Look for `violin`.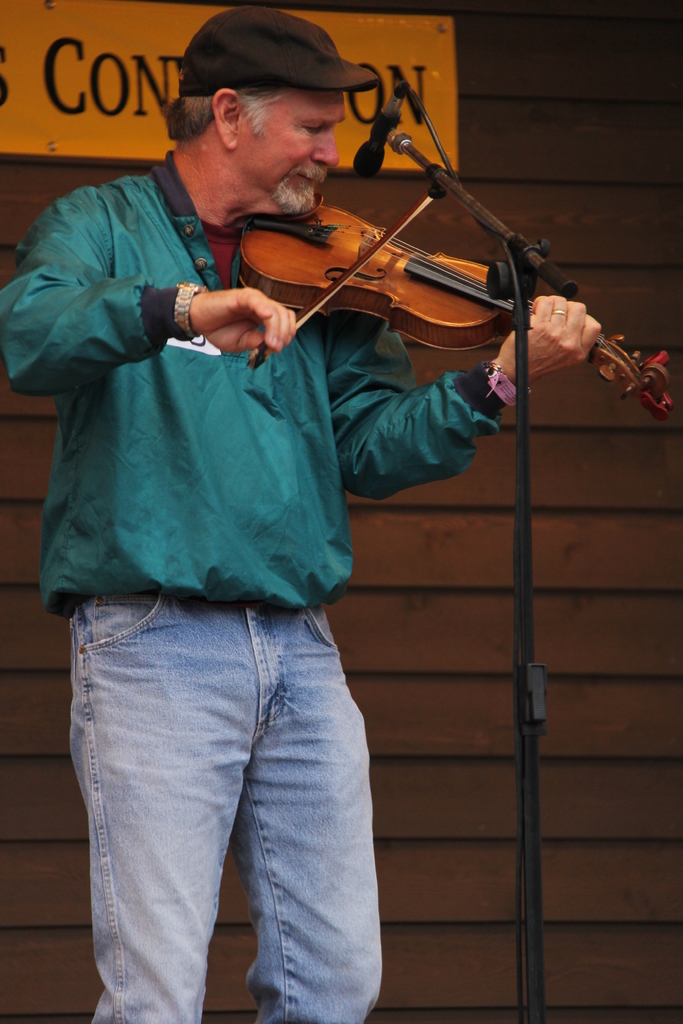
Found: 210 149 557 348.
